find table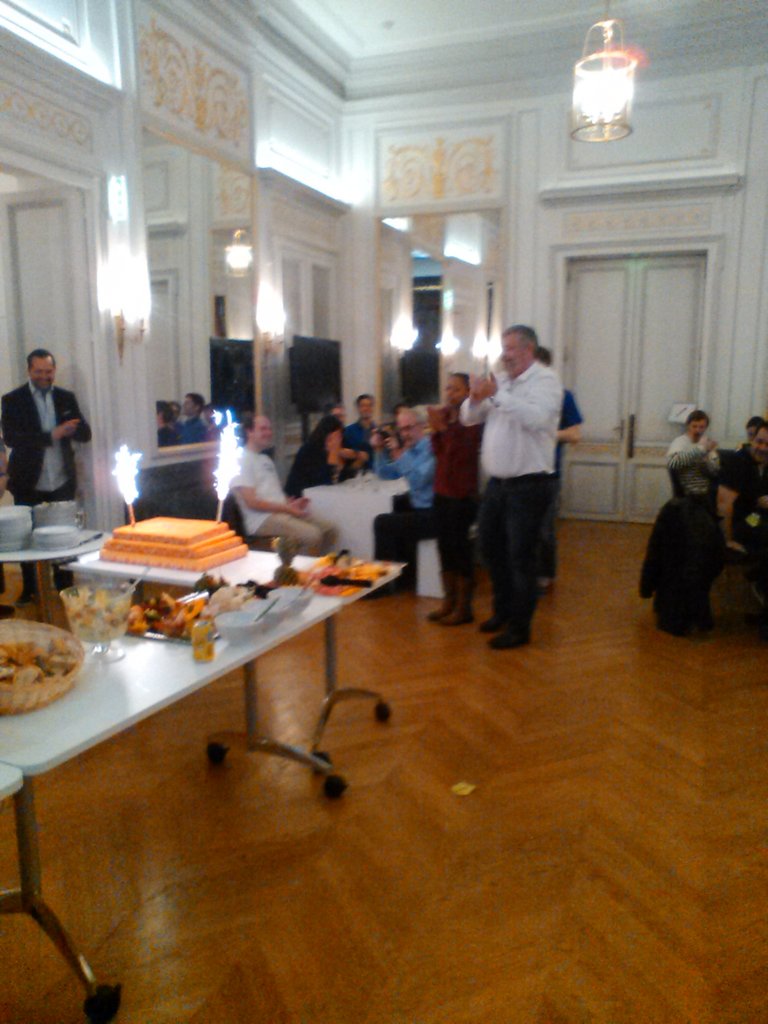
(306,470,408,595)
